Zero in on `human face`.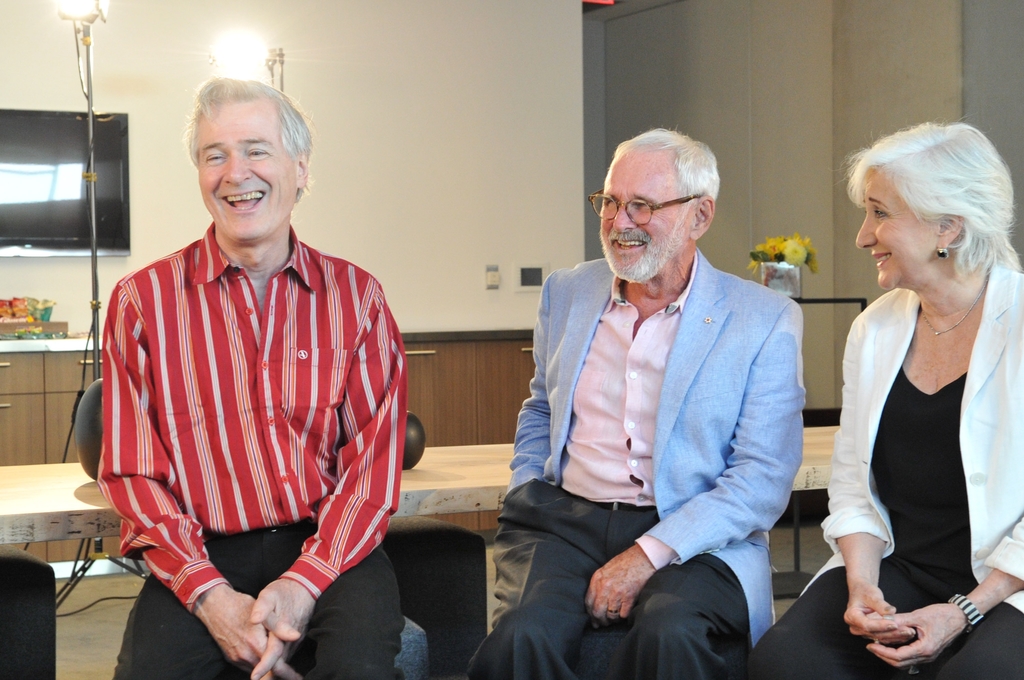
Zeroed in: bbox=(857, 169, 932, 292).
